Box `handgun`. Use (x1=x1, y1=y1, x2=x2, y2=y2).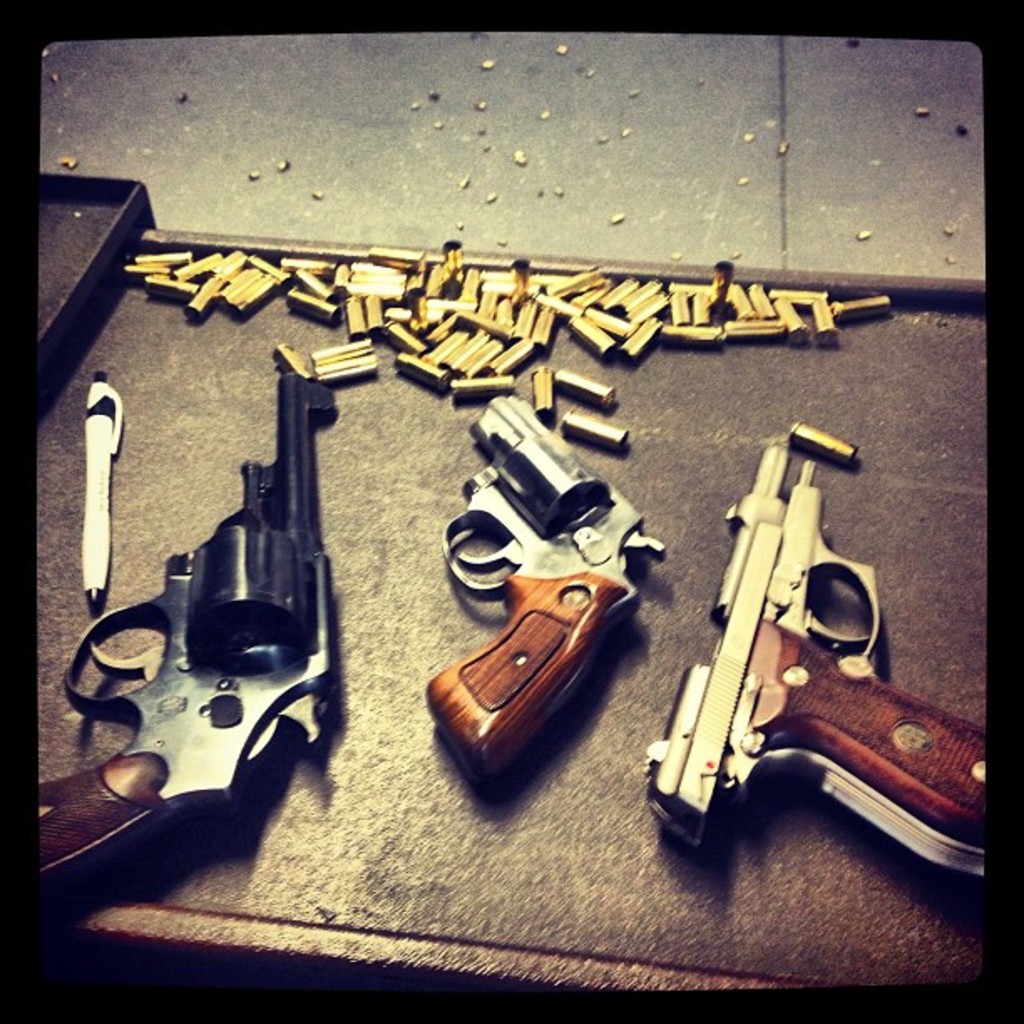
(x1=30, y1=360, x2=333, y2=877).
